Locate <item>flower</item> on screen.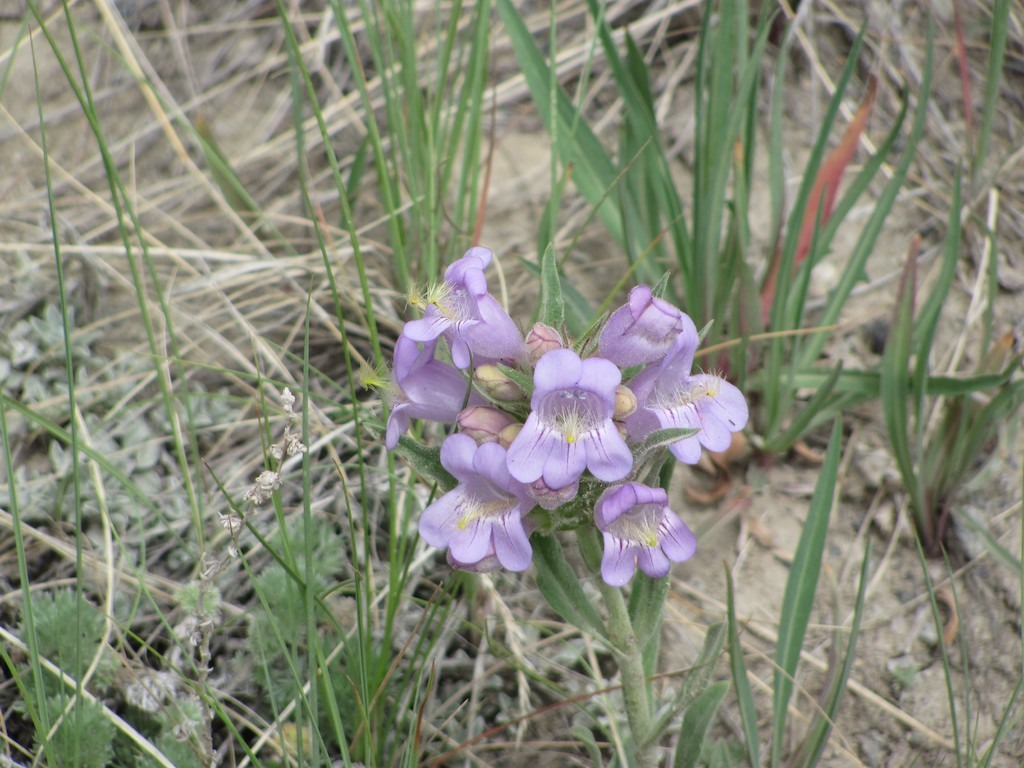
On screen at (x1=496, y1=346, x2=631, y2=496).
